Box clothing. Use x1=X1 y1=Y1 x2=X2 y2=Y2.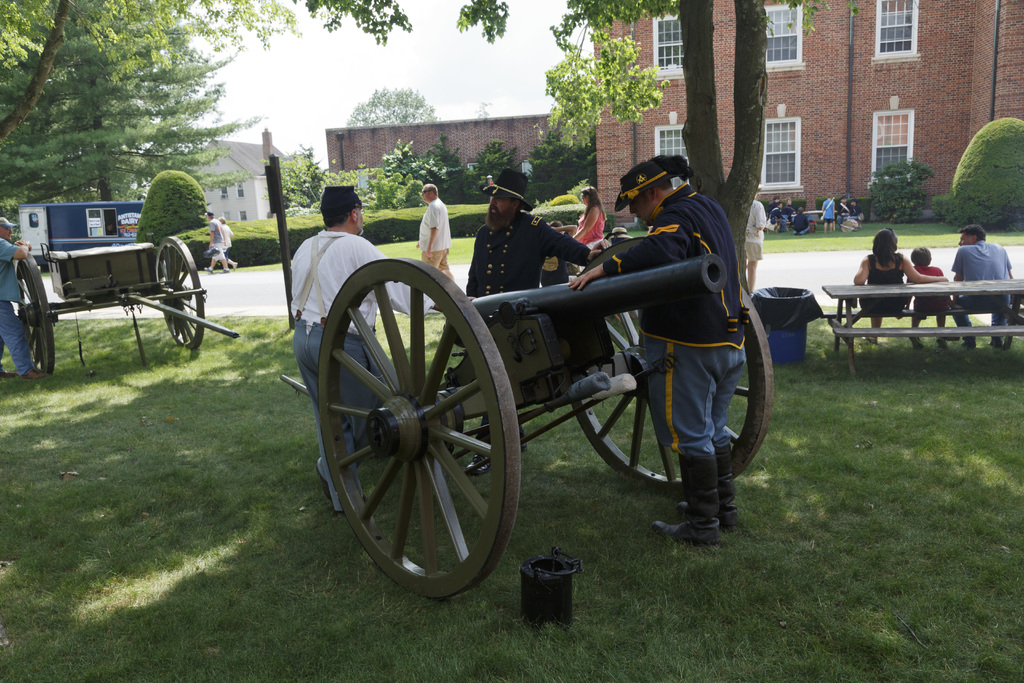
x1=0 y1=242 x2=45 y2=370.
